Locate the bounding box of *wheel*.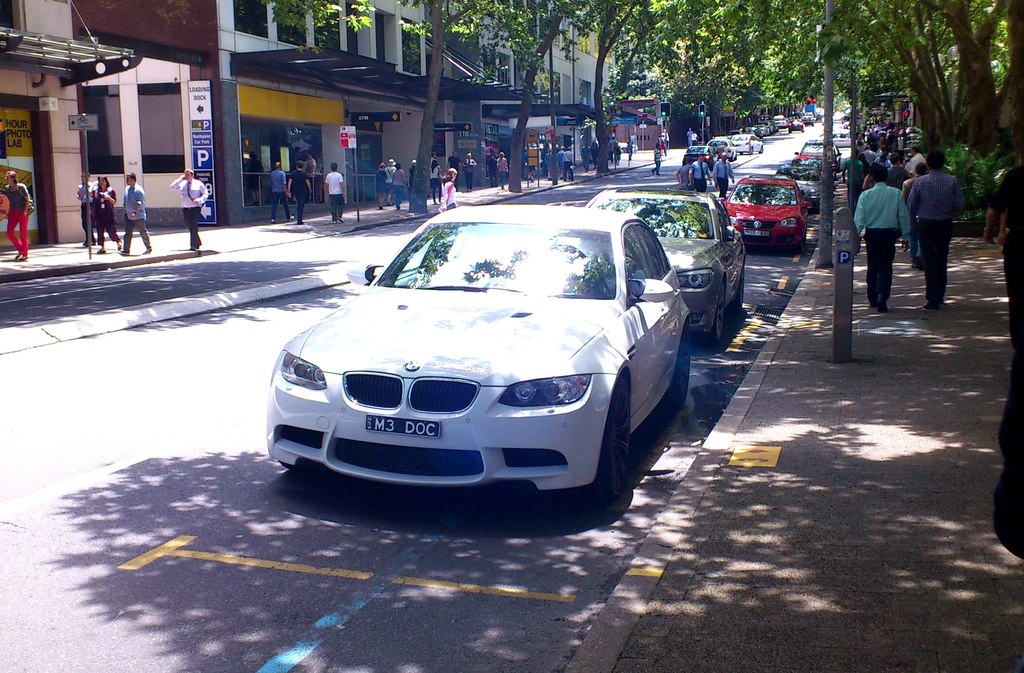
Bounding box: l=665, t=322, r=690, b=410.
